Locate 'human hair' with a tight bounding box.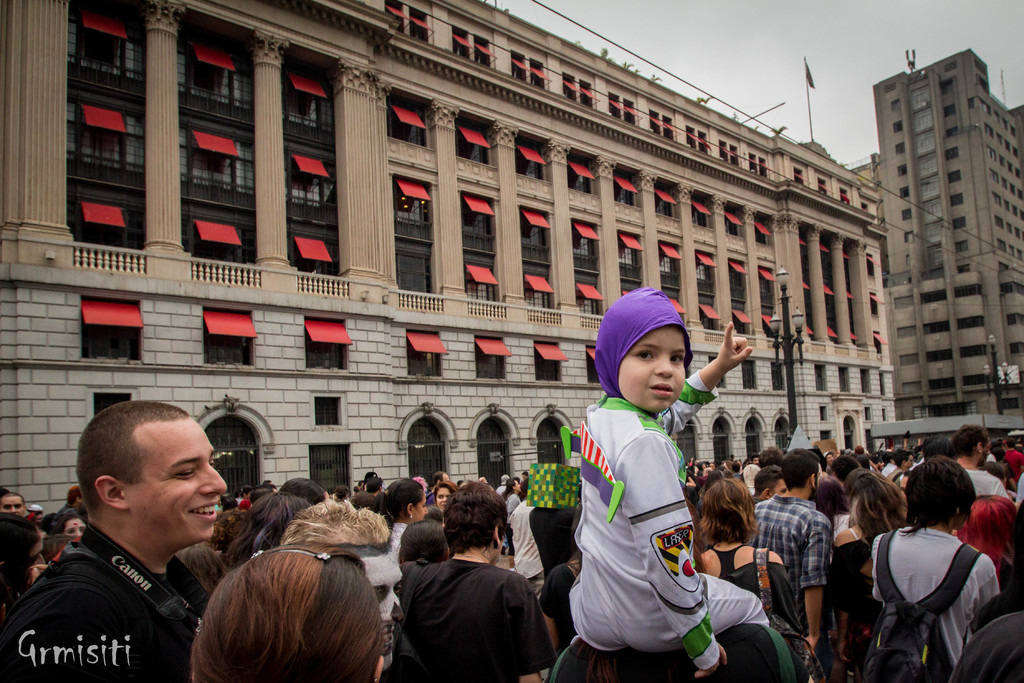
<region>76, 401, 186, 512</region>.
